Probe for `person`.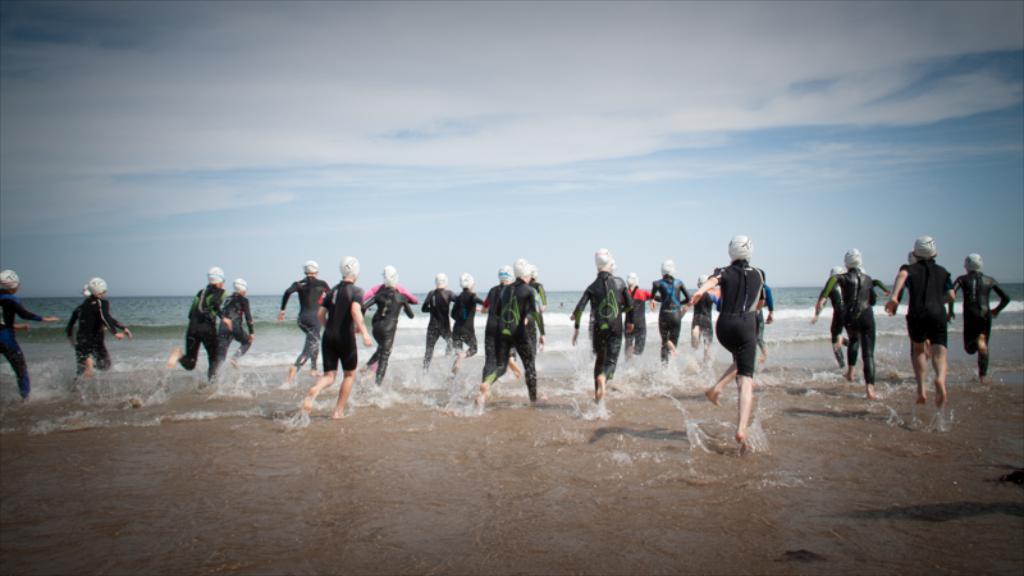
Probe result: <region>805, 264, 851, 374</region>.
